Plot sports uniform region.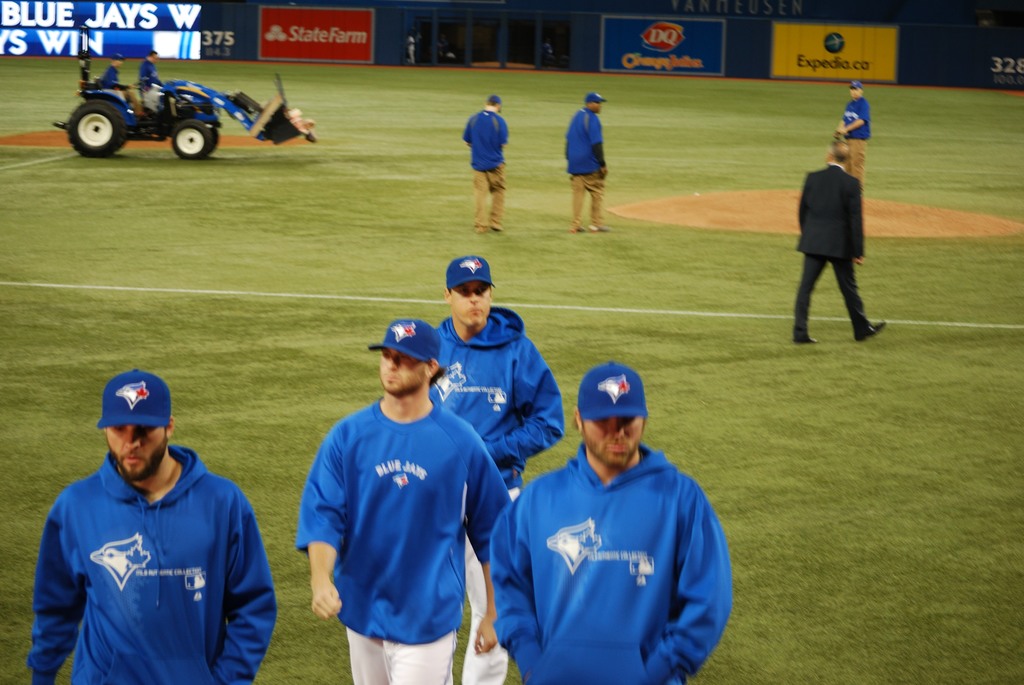
Plotted at x1=297, y1=319, x2=512, y2=684.
